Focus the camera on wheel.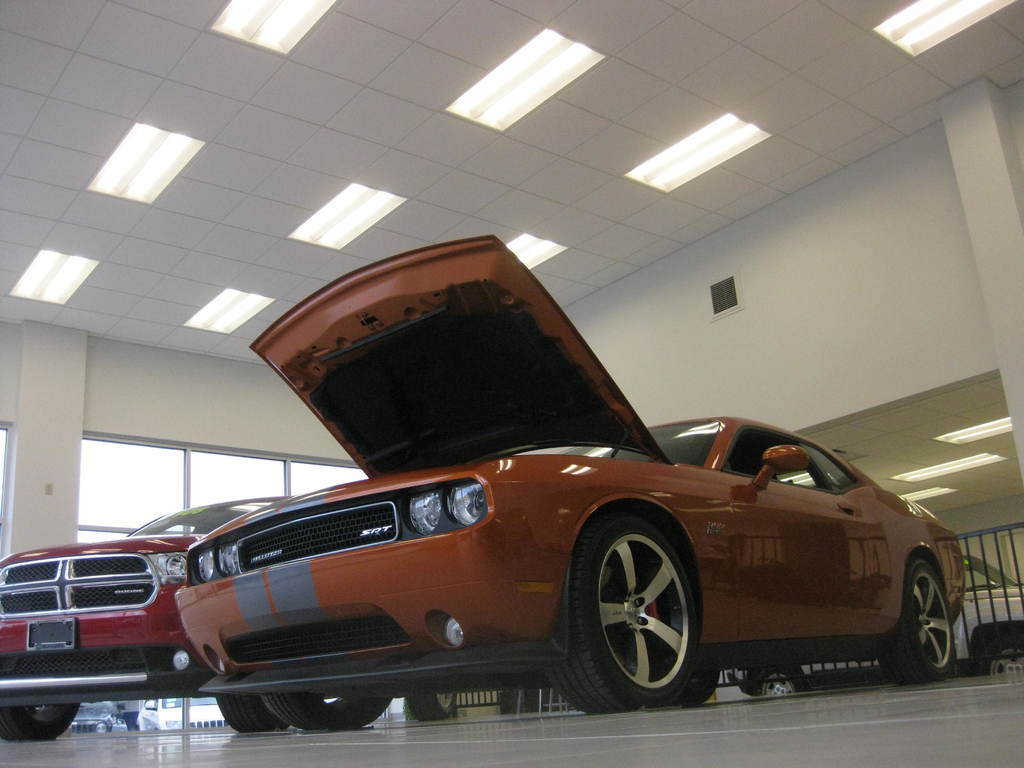
Focus region: x1=983 y1=641 x2=1023 y2=673.
